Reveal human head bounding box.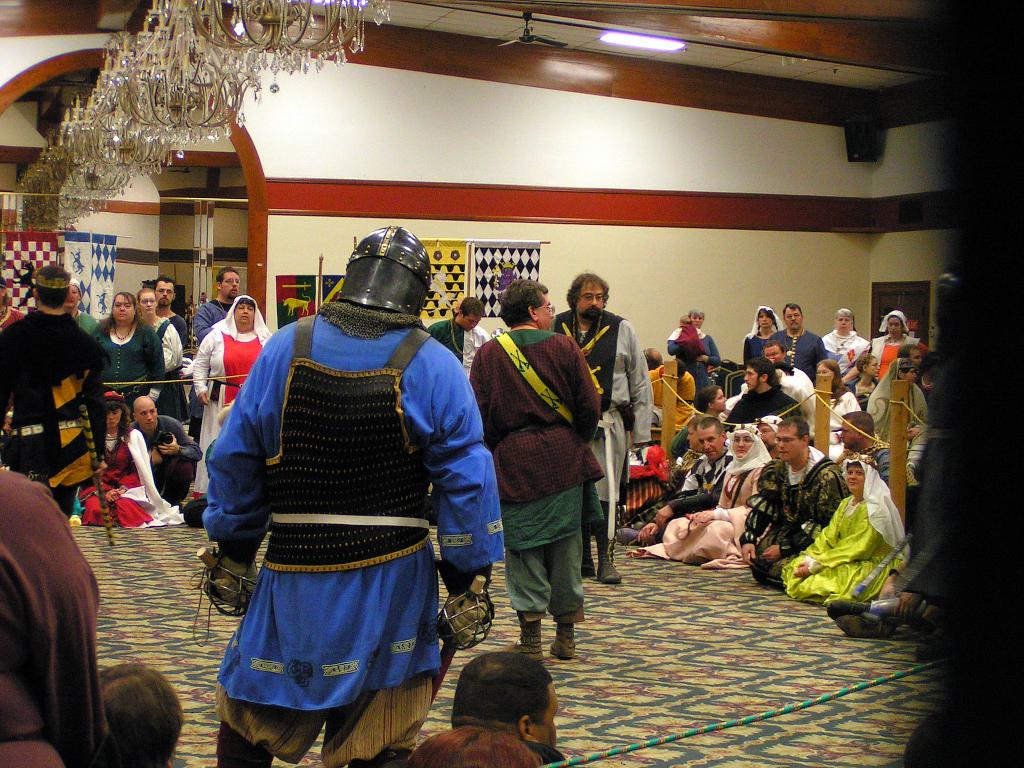
Revealed: [x1=154, y1=271, x2=177, y2=309].
